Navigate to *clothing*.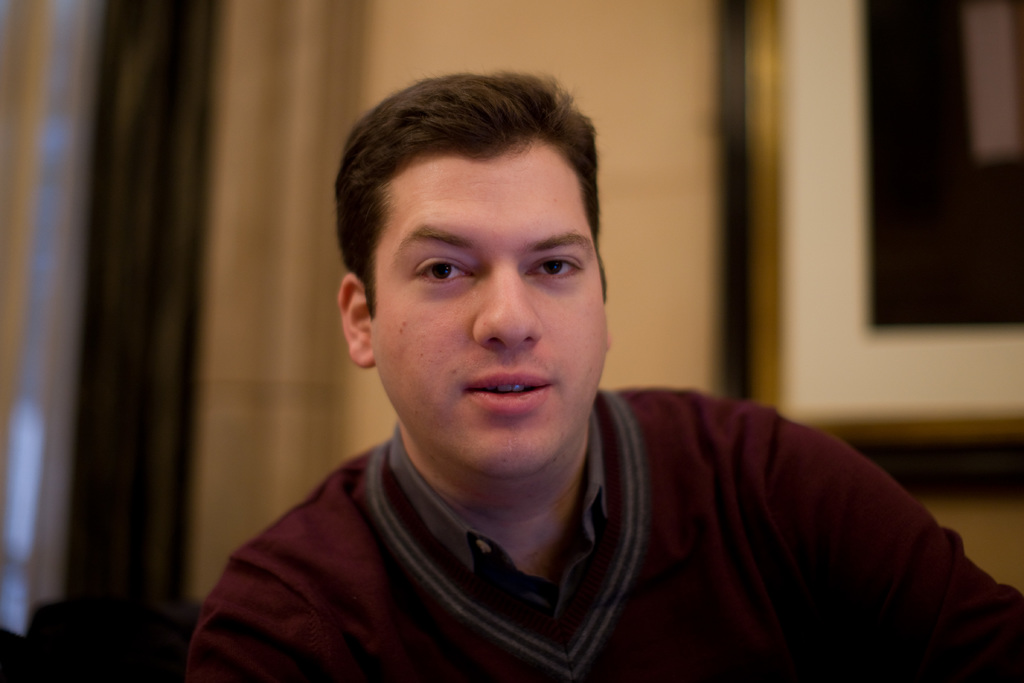
Navigation target: rect(187, 386, 1023, 682).
